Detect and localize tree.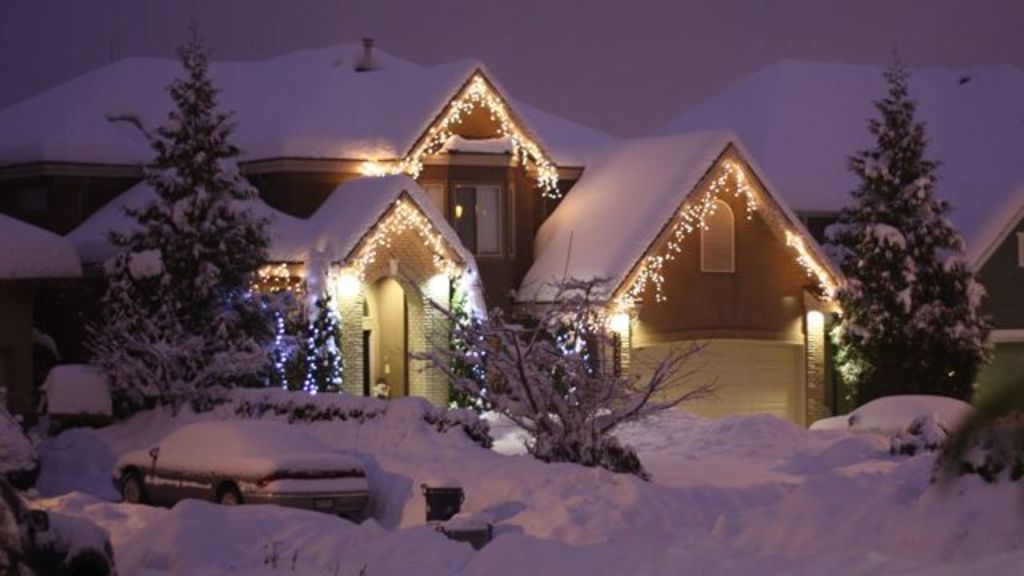
Localized at 74:30:294:411.
